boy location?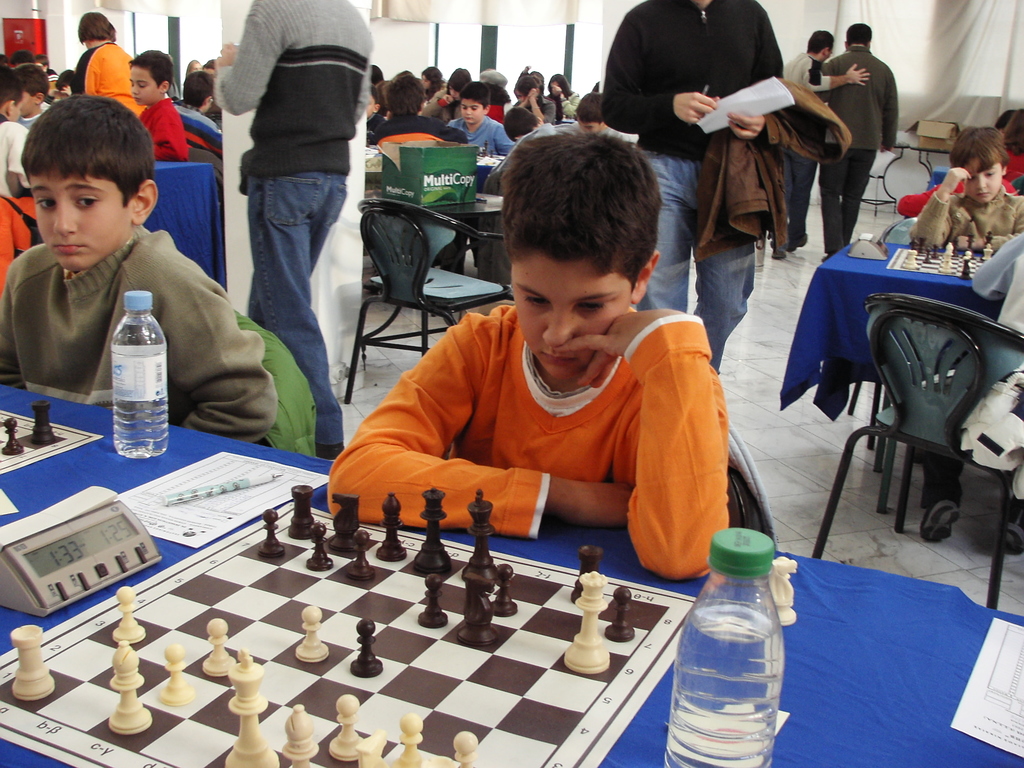
0:54:6:66
